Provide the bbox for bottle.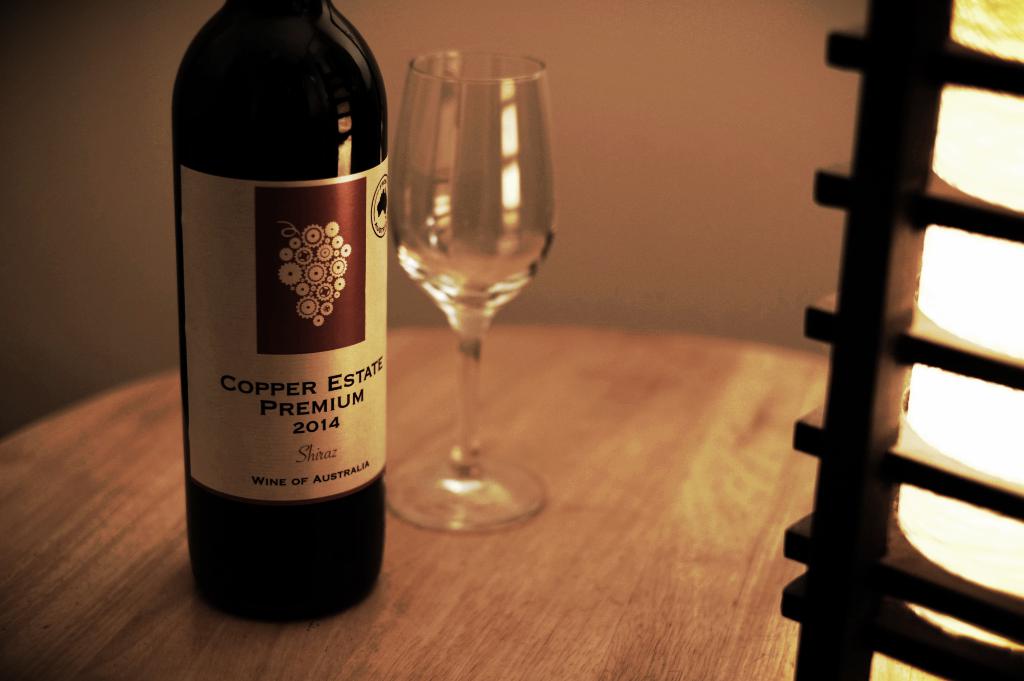
box=[170, 0, 385, 611].
